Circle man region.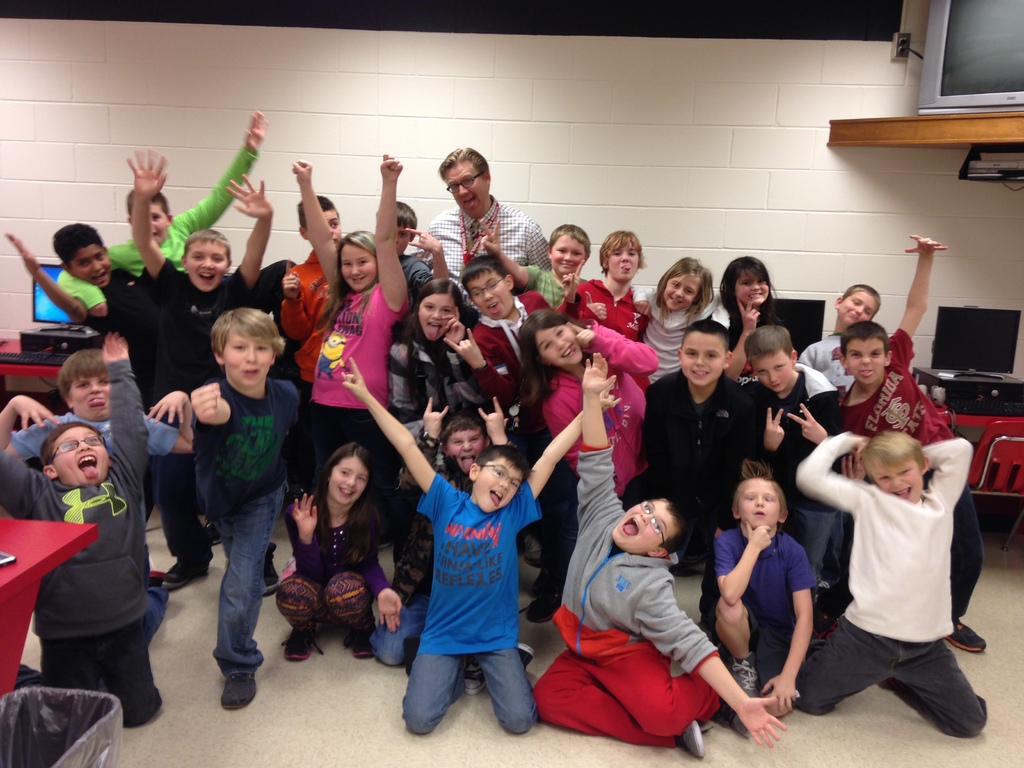
Region: {"x1": 408, "y1": 148, "x2": 549, "y2": 317}.
